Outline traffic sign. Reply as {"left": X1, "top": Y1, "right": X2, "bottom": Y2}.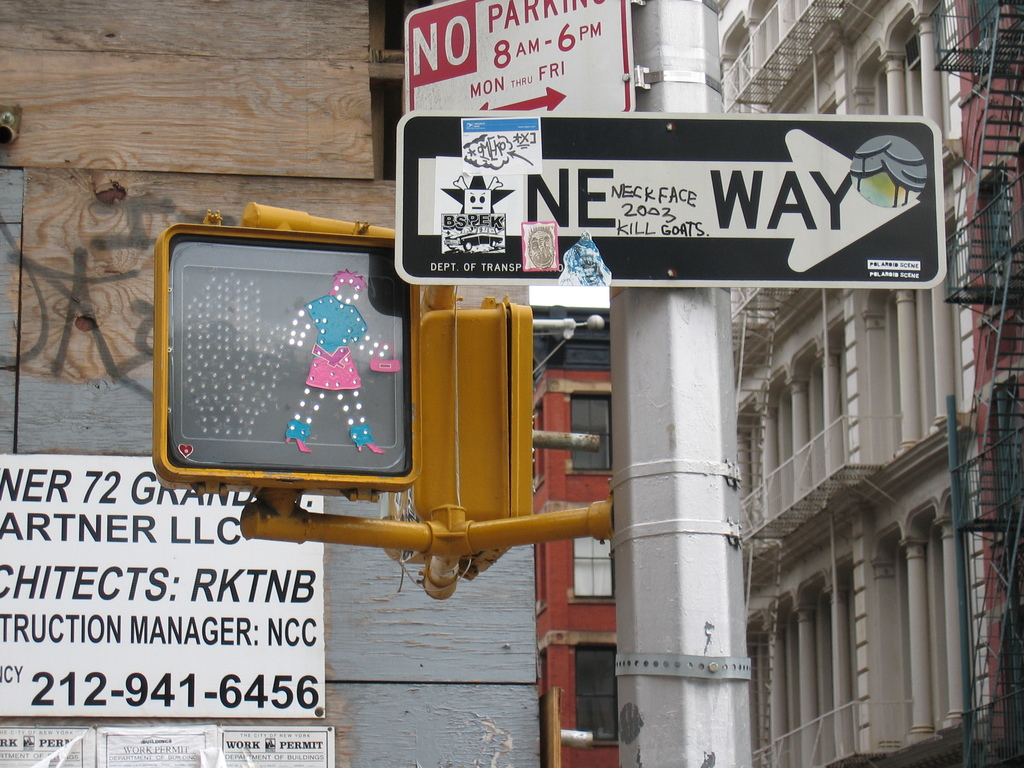
{"left": 398, "top": 1, "right": 634, "bottom": 134}.
